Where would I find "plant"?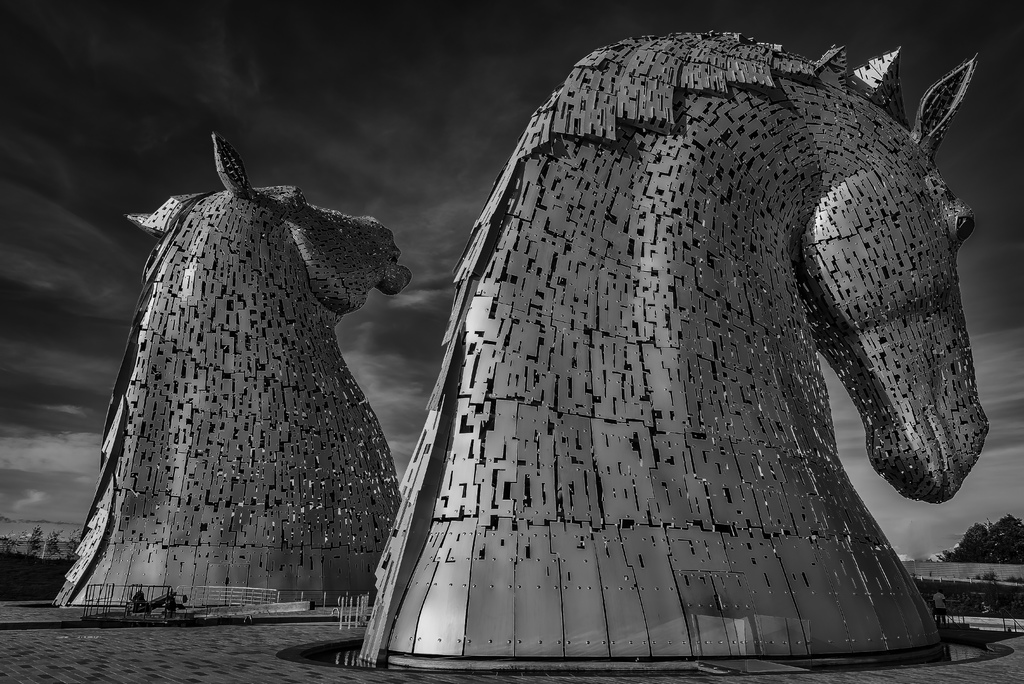
At bbox=[68, 520, 84, 558].
